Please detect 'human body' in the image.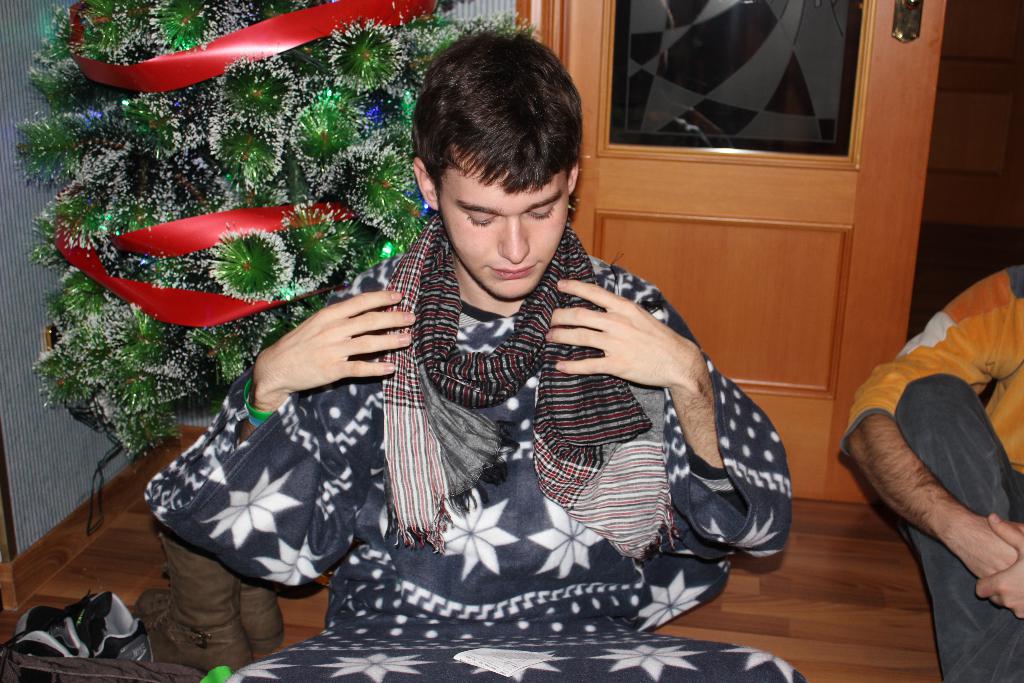
bbox=[250, 108, 761, 651].
